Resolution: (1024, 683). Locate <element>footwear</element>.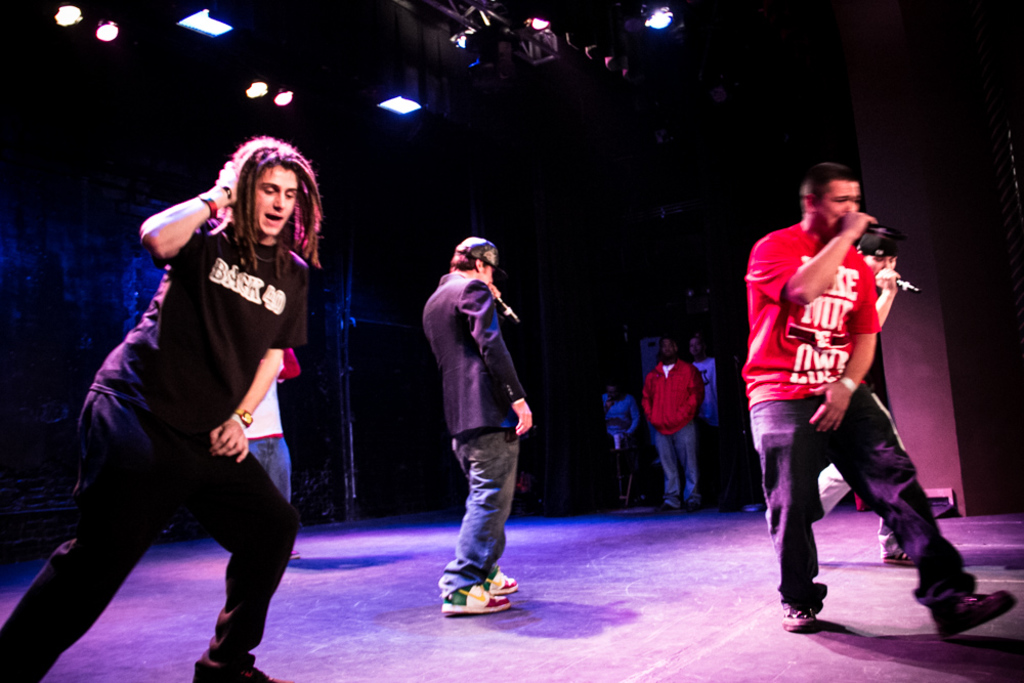
<box>488,568,520,592</box>.
